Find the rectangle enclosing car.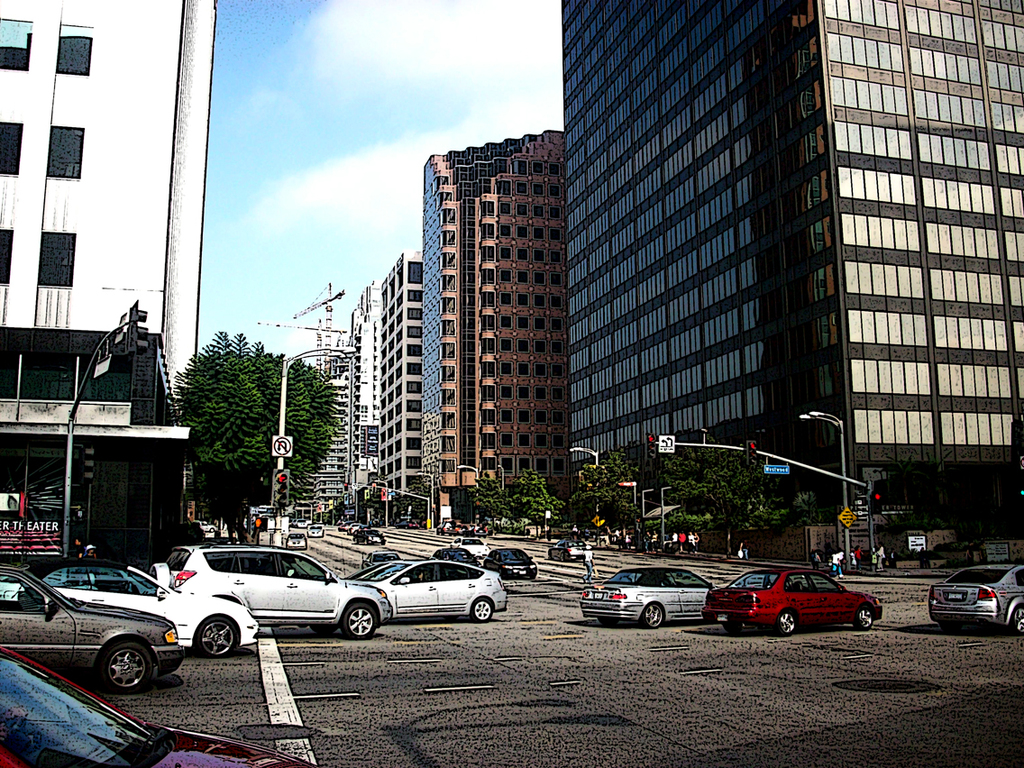
locate(2, 641, 354, 767).
